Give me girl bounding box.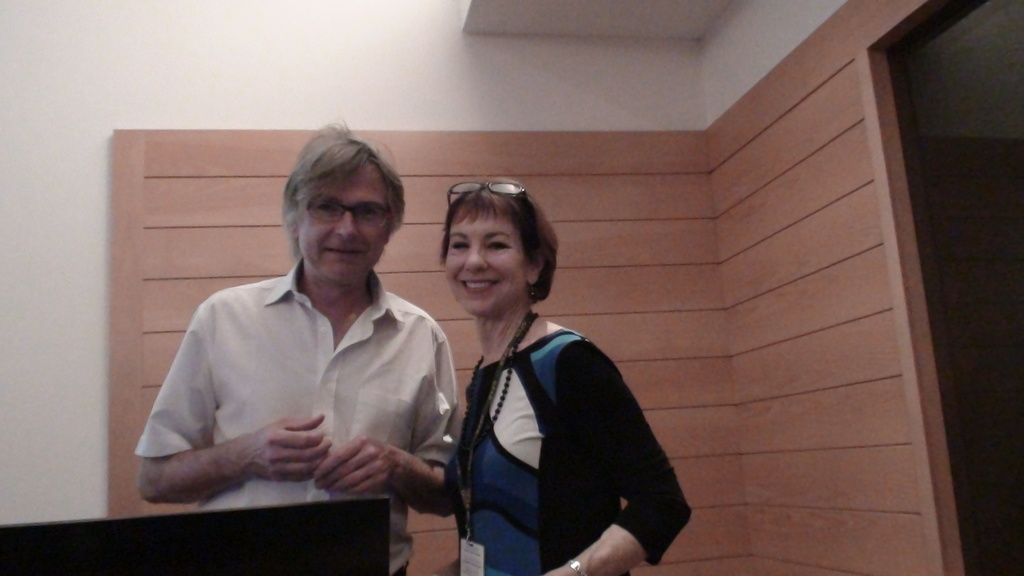
(left=445, top=180, right=688, bottom=575).
